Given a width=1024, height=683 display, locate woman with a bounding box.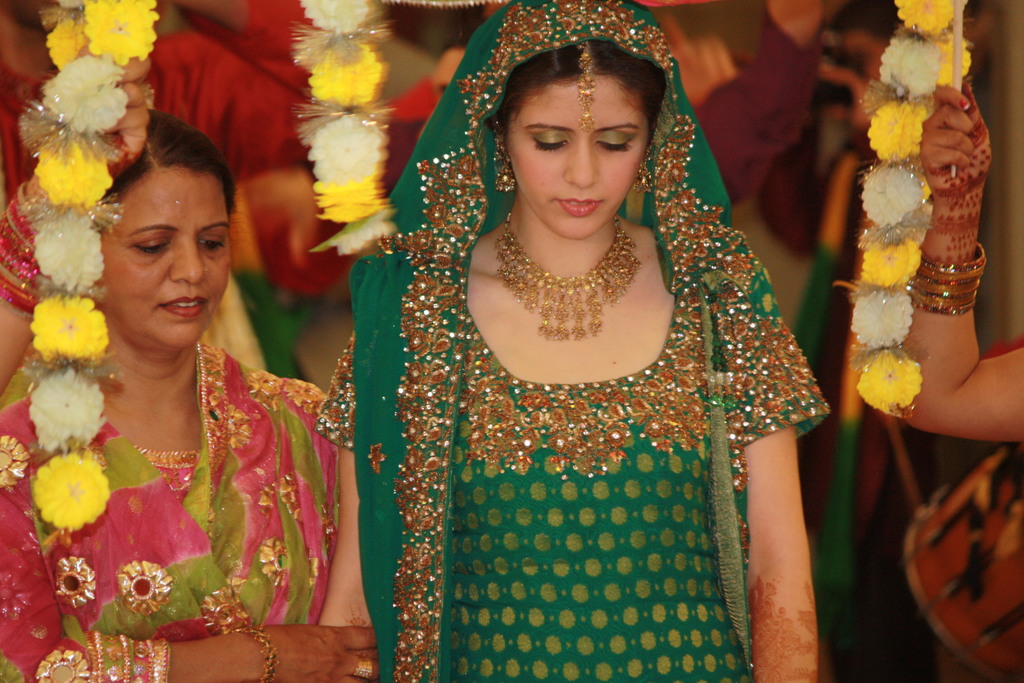
Located: rect(10, 93, 349, 656).
